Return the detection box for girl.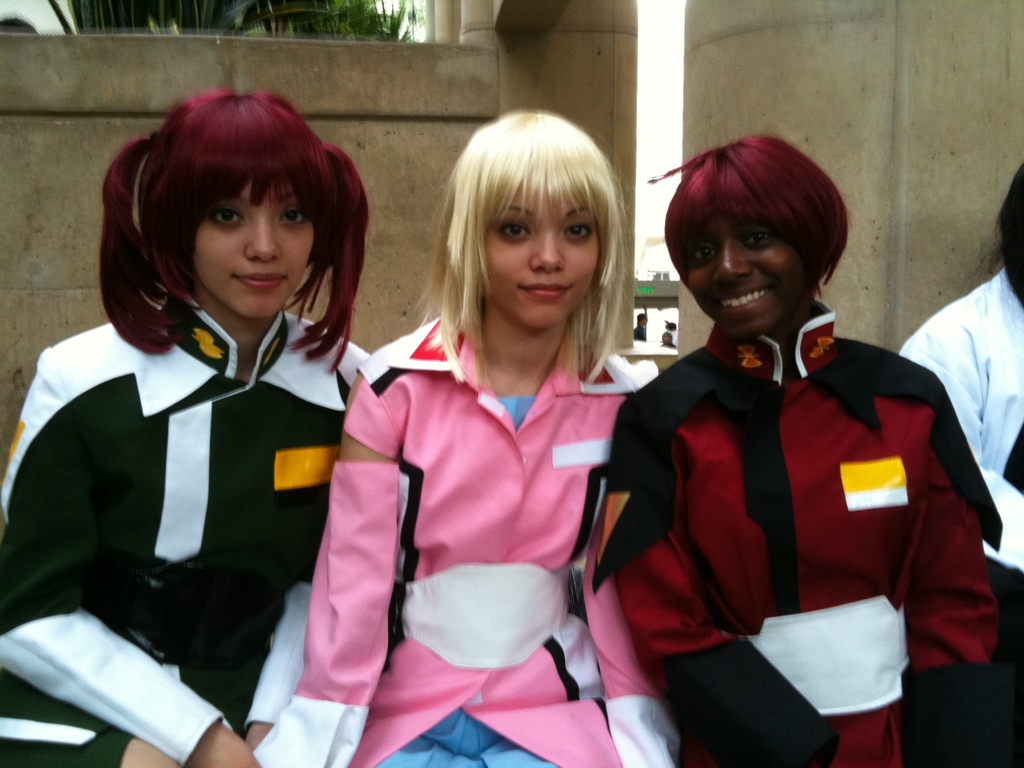
box=[251, 110, 680, 767].
